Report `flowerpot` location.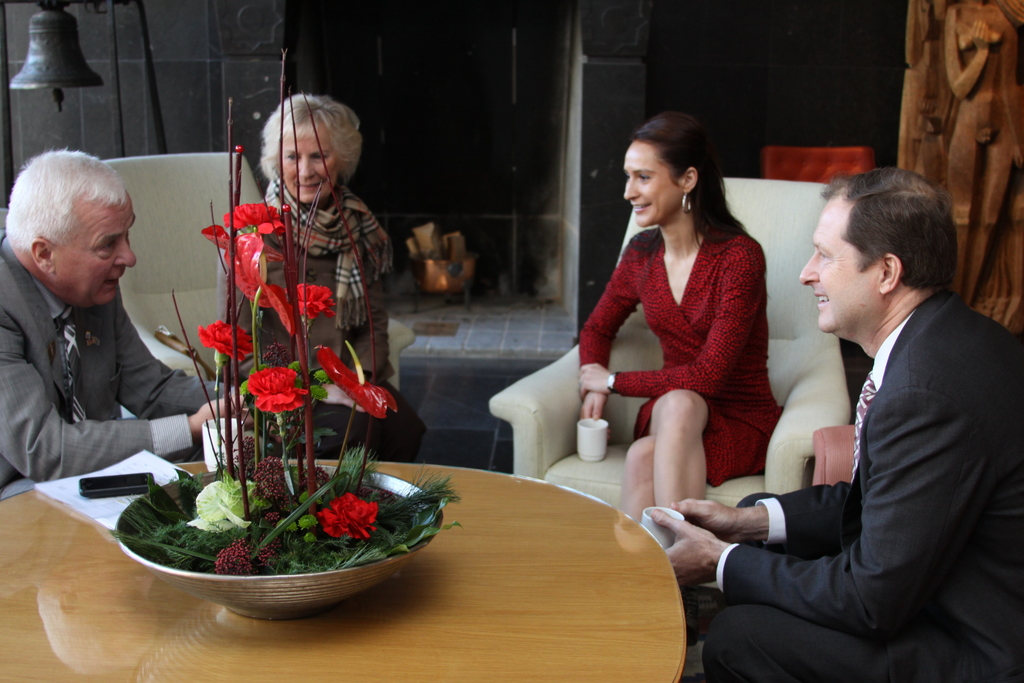
Report: left=113, top=461, right=442, bottom=621.
